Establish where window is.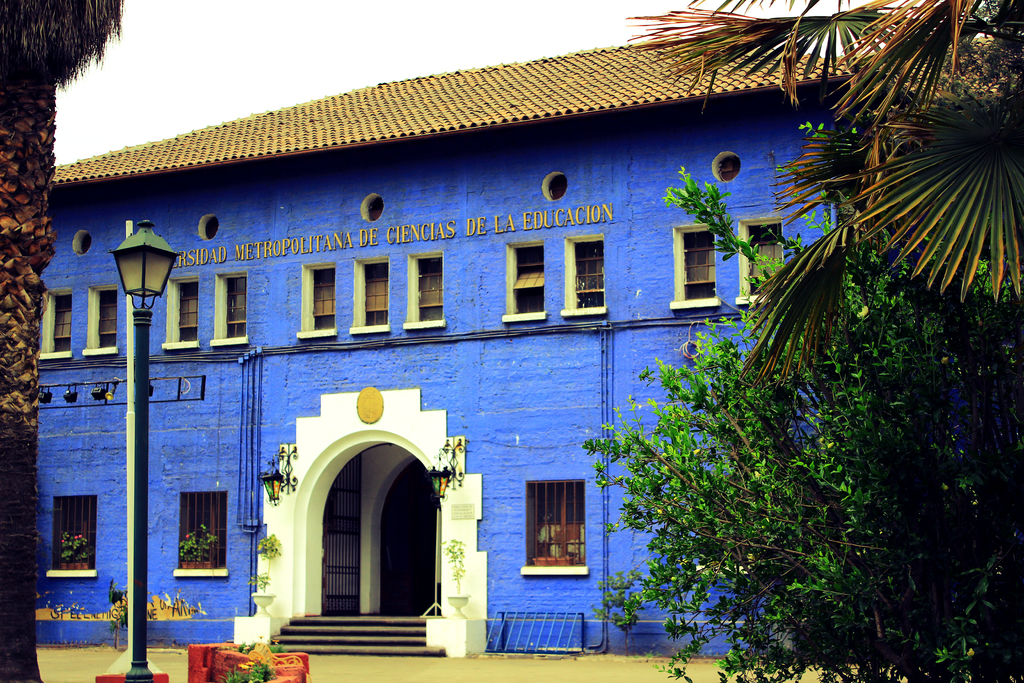
Established at locate(178, 283, 196, 336).
